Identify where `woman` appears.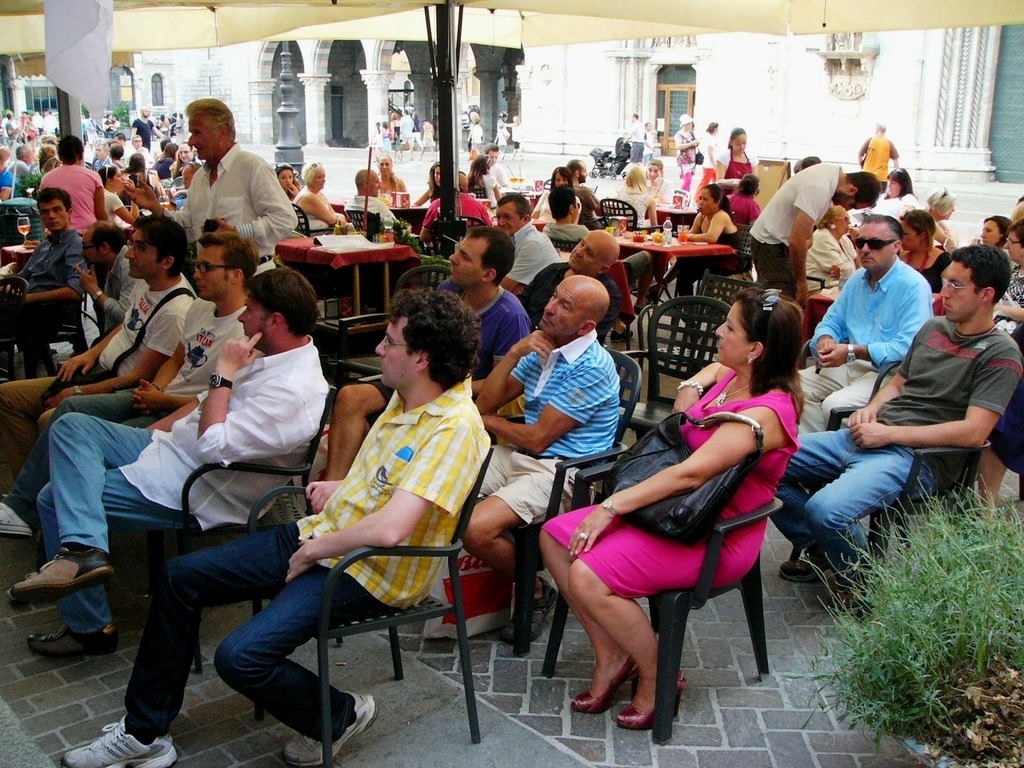
Appears at l=680, t=182, r=749, b=332.
